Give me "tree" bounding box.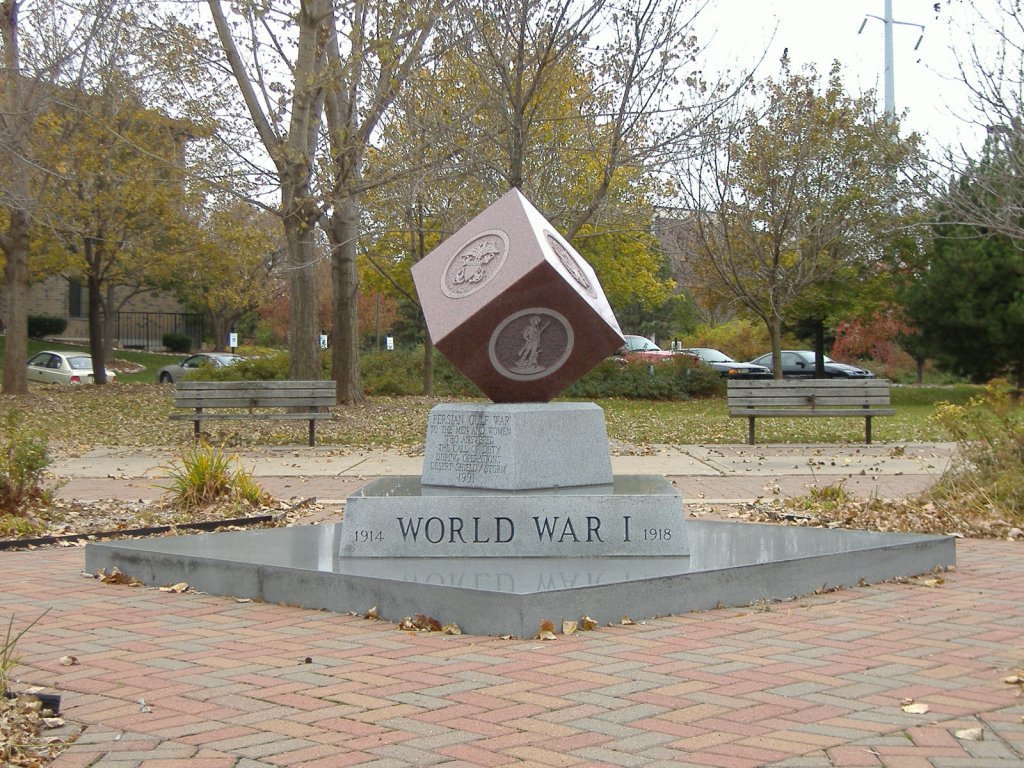
detection(890, 277, 937, 386).
